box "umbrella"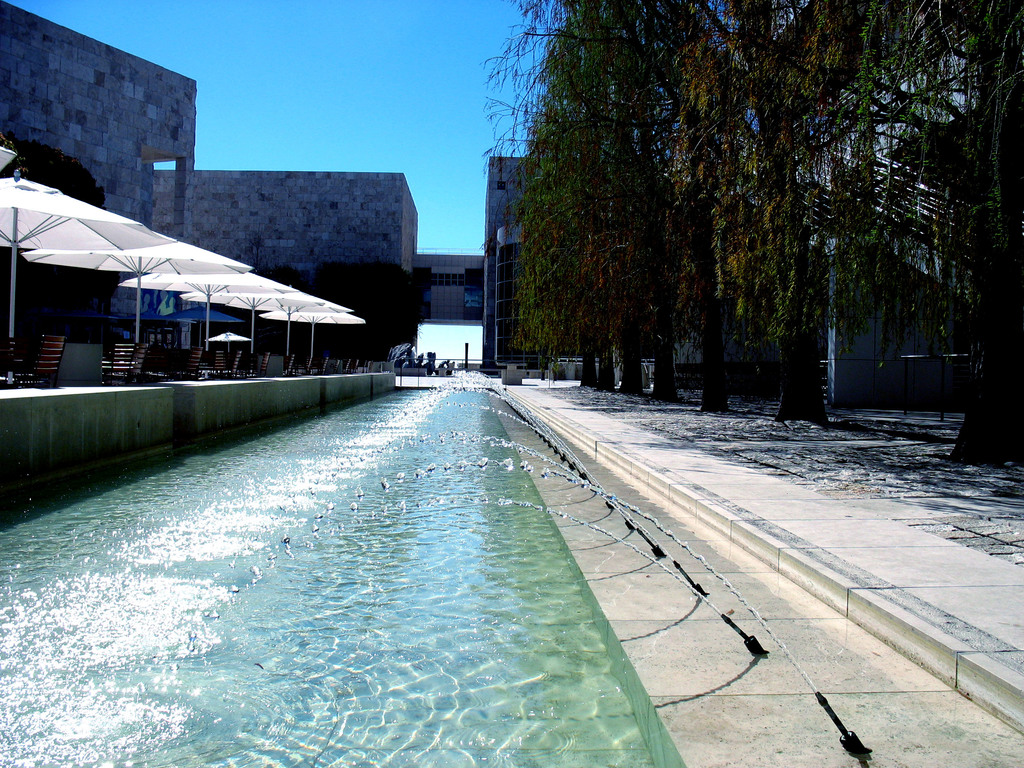
detection(0, 157, 164, 367)
